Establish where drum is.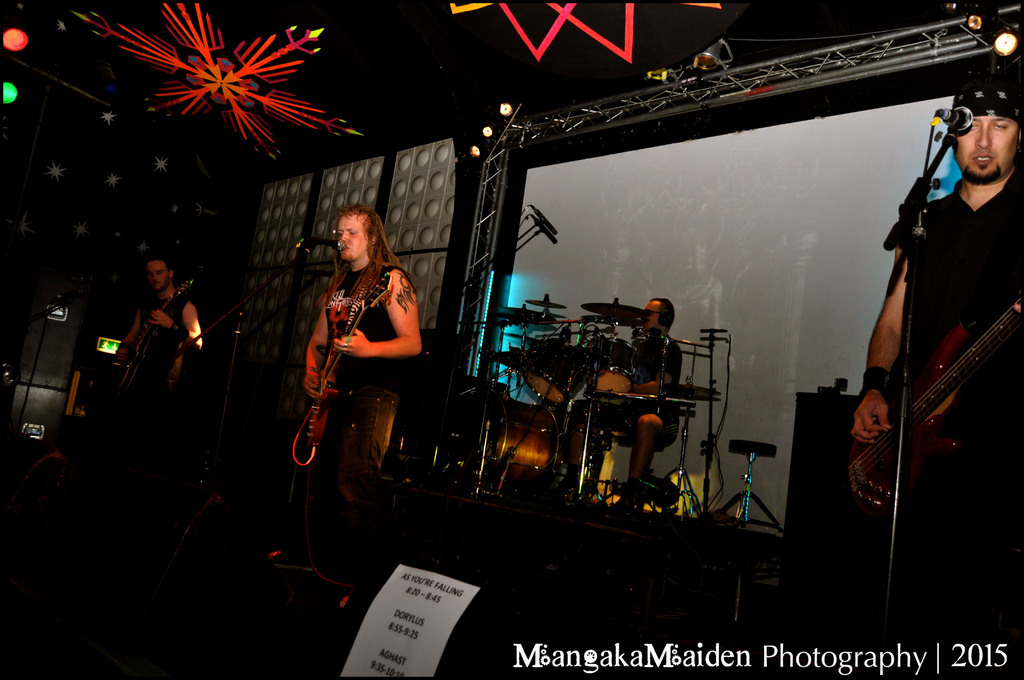
Established at [448,393,564,496].
